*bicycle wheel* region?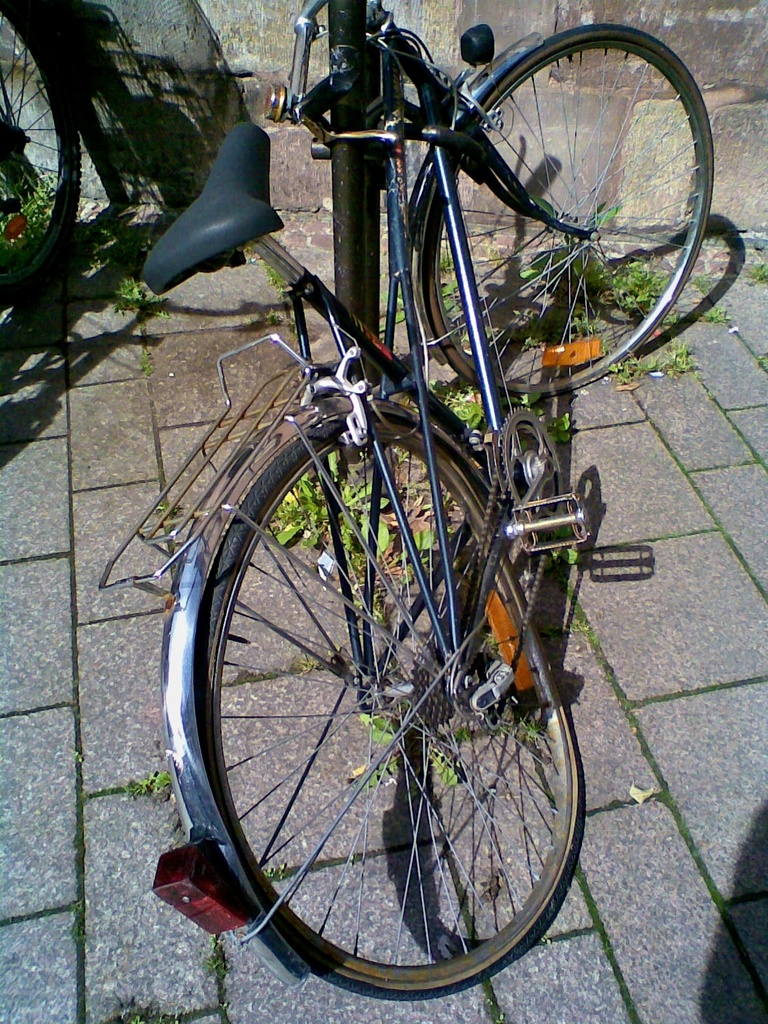
crop(191, 417, 584, 1005)
